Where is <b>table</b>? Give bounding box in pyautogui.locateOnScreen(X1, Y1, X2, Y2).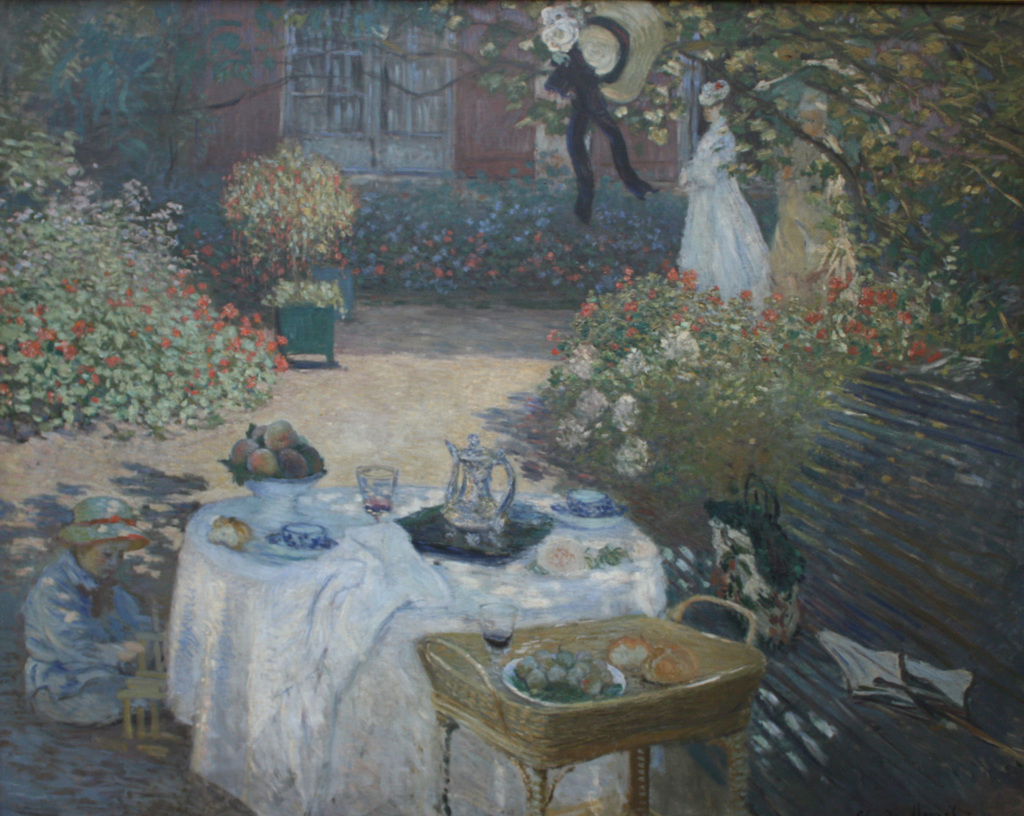
pyautogui.locateOnScreen(163, 489, 659, 815).
